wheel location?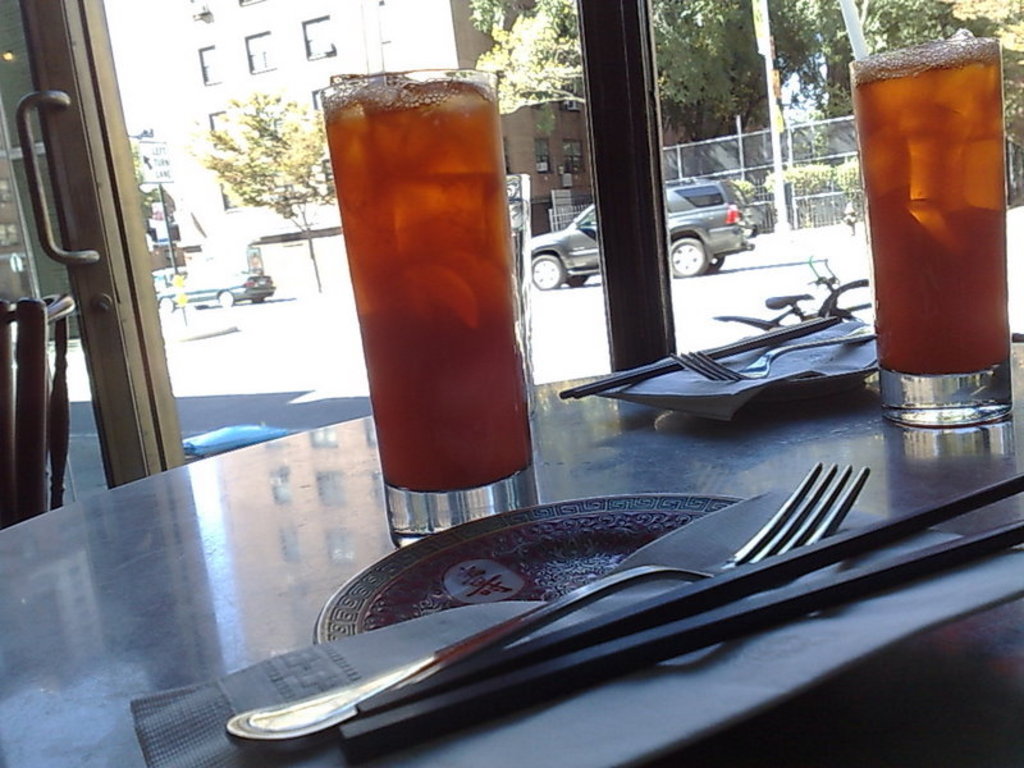
[left=159, top=293, right=175, bottom=308]
